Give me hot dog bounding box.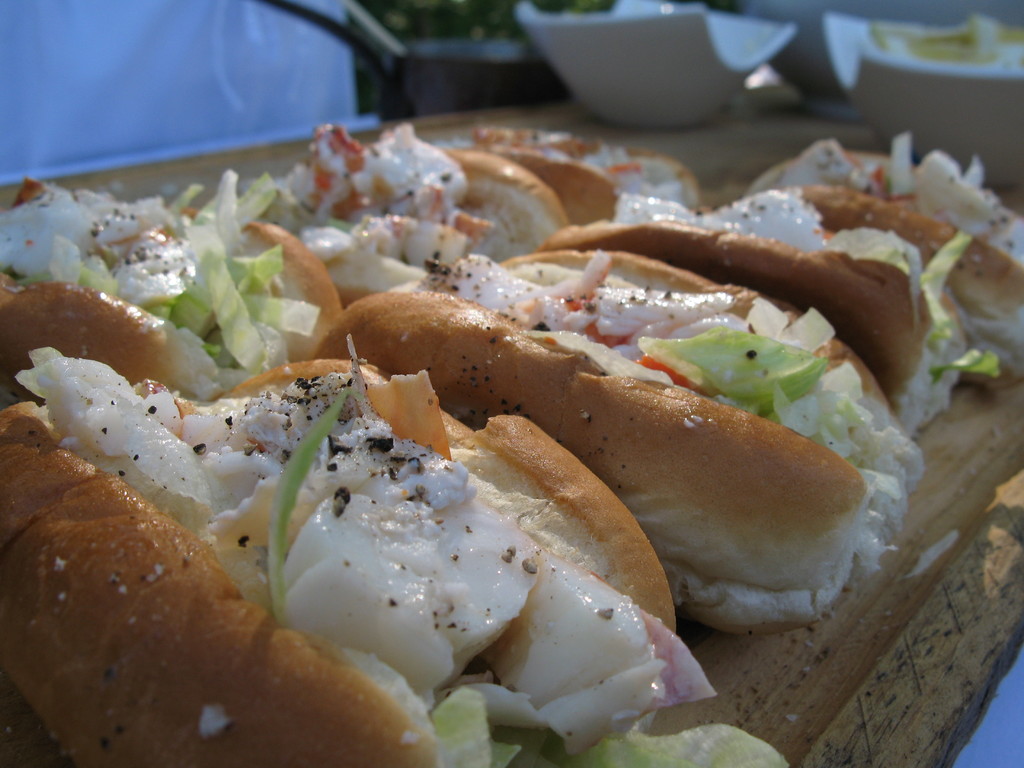
bbox=[377, 202, 988, 612].
